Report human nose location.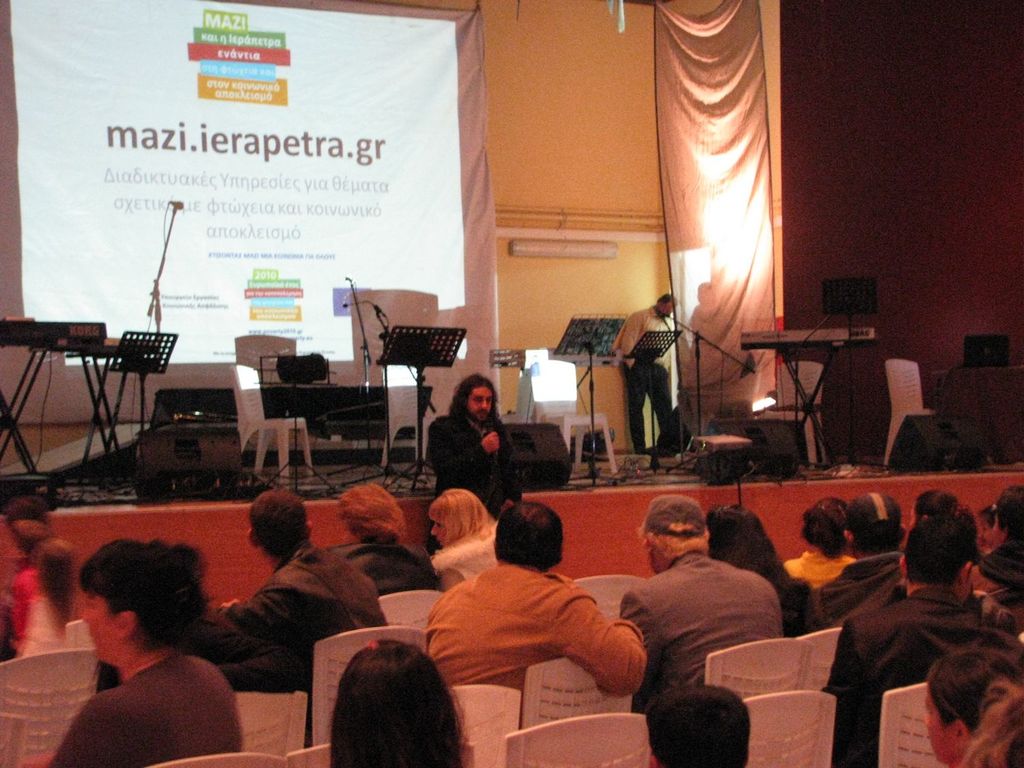
Report: 477 397 488 410.
